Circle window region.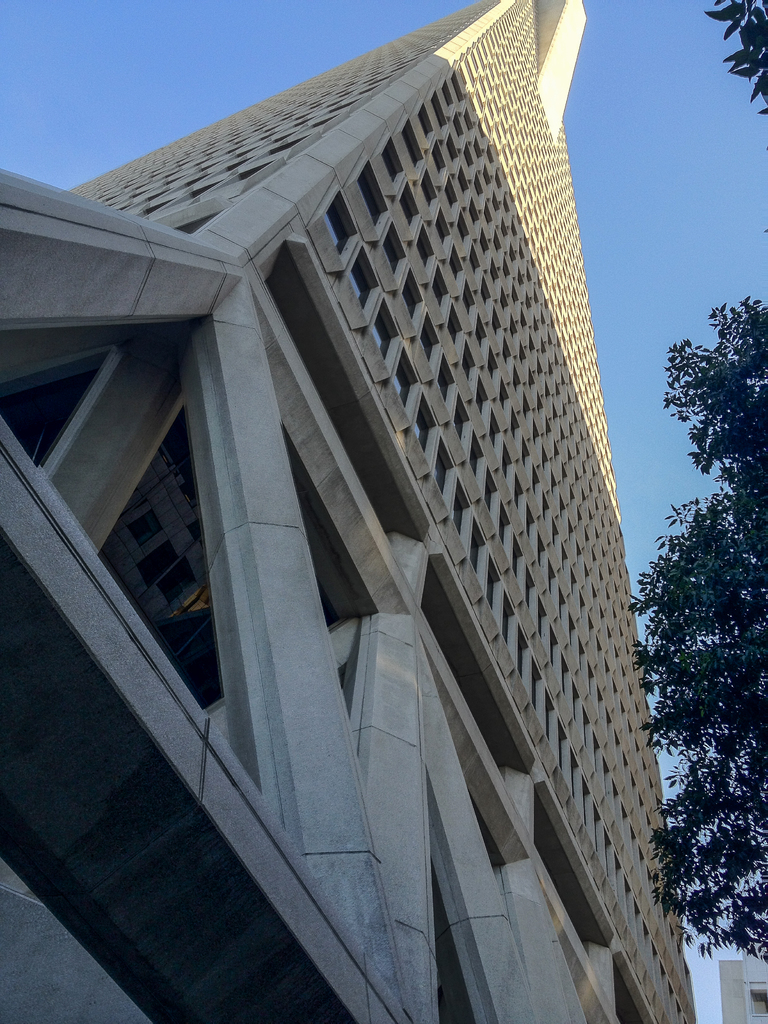
Region: bbox=[380, 218, 410, 285].
